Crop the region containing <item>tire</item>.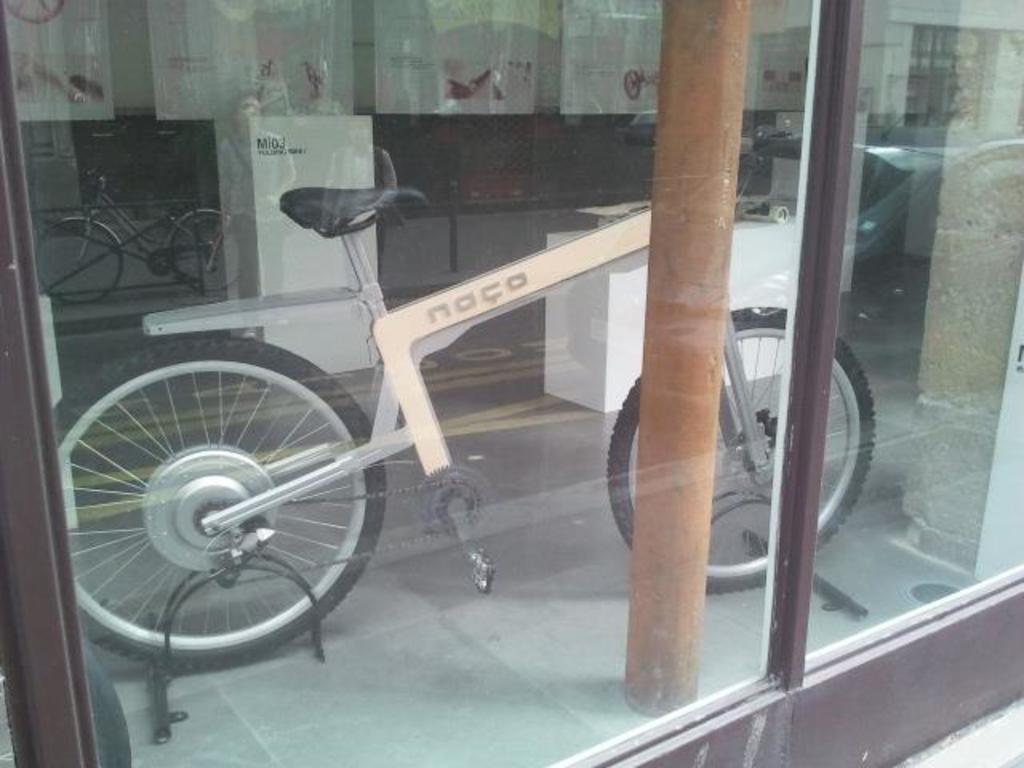
Crop region: 34,222,122,304.
